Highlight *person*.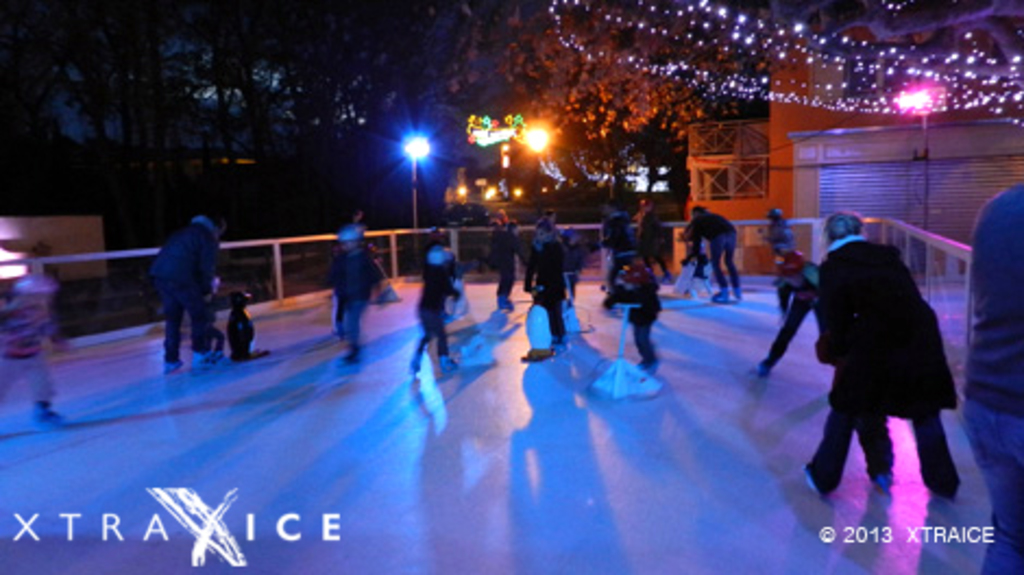
Highlighted region: 736 246 858 379.
